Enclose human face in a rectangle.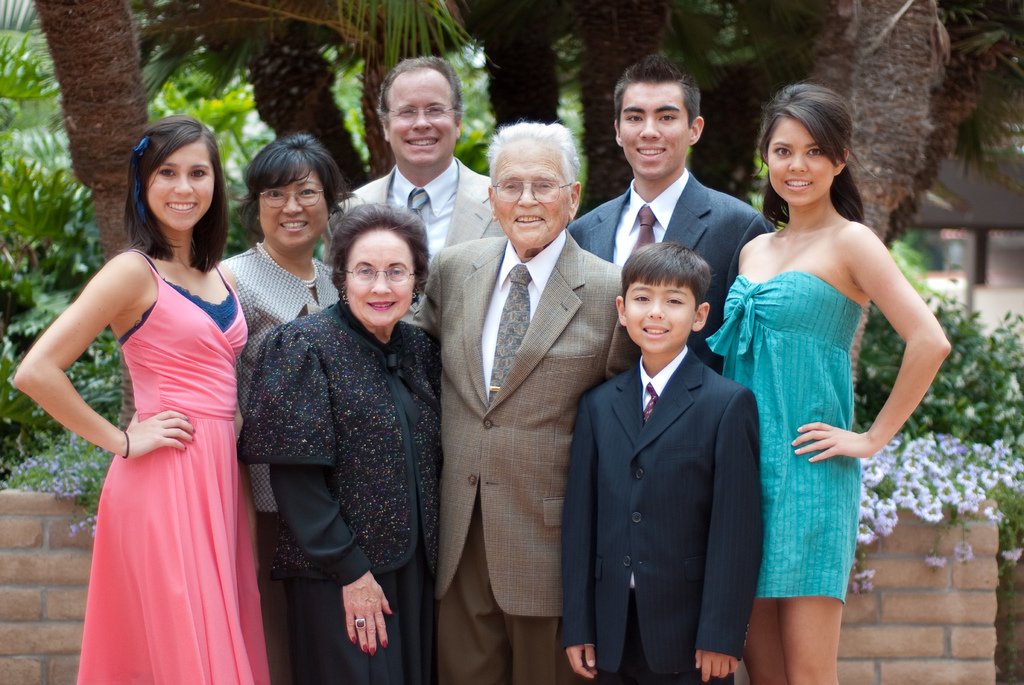
left=260, top=170, right=331, bottom=249.
